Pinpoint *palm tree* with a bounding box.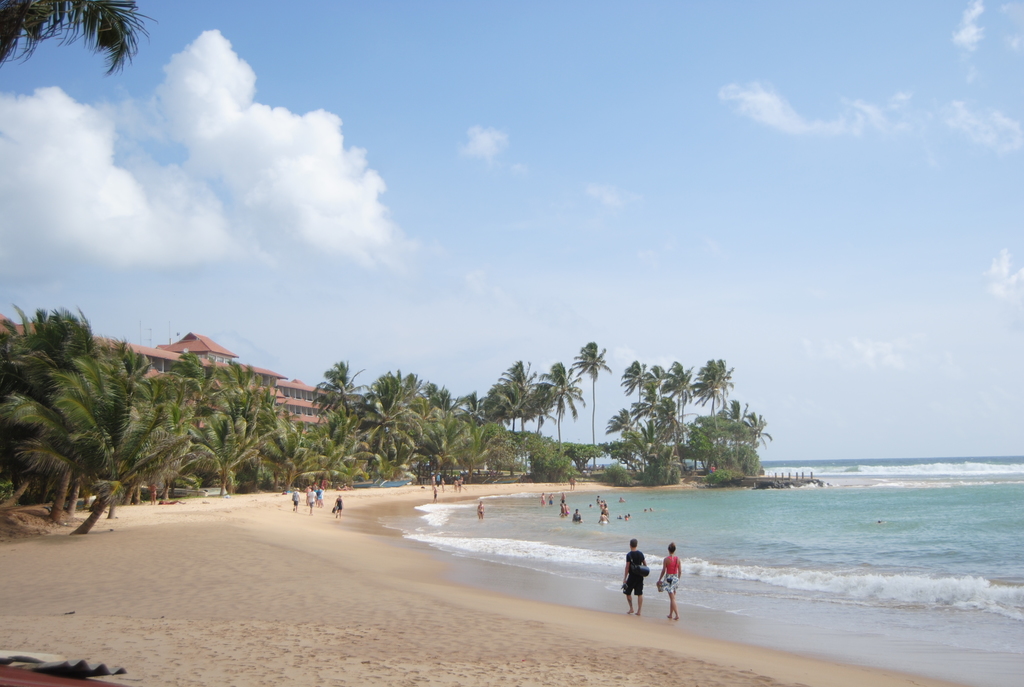
{"x1": 700, "y1": 361, "x2": 733, "y2": 400}.
